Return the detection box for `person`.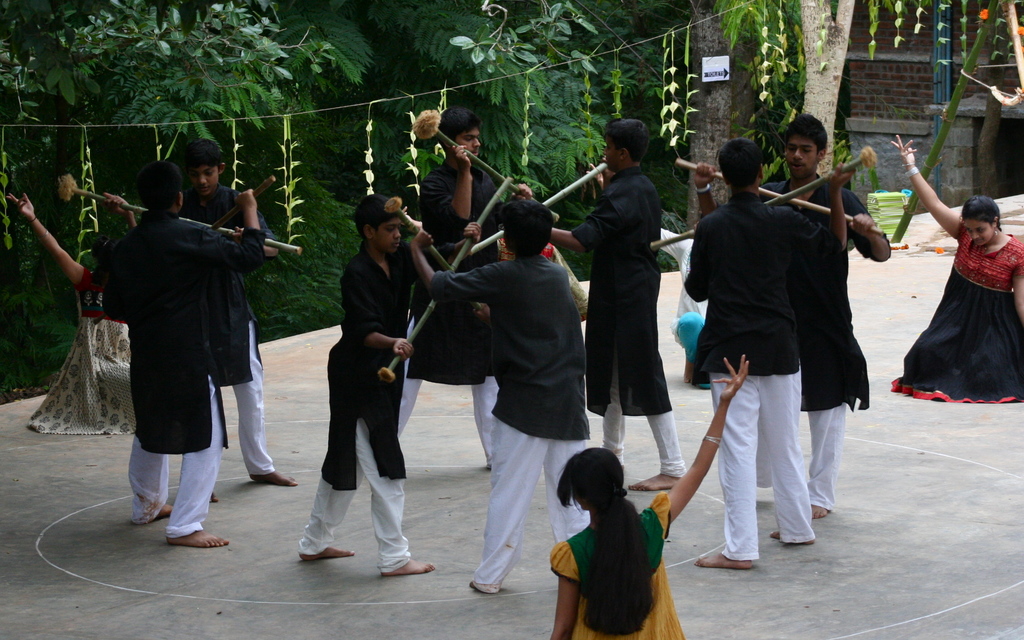
548, 118, 686, 490.
